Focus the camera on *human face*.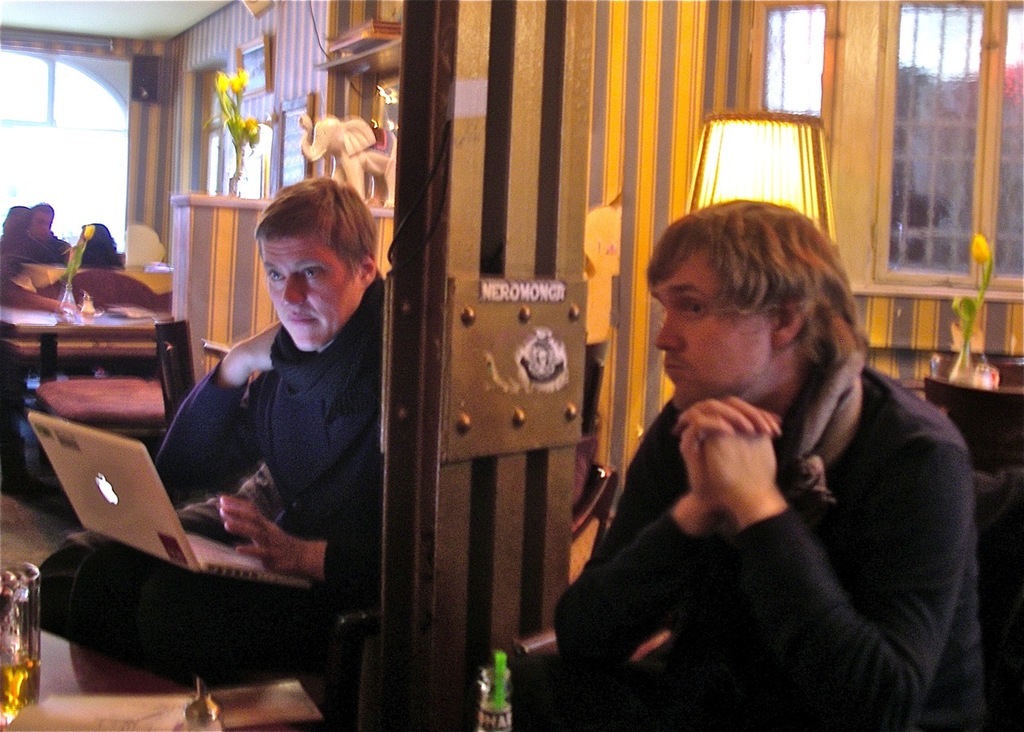
Focus region: bbox(650, 252, 766, 410).
